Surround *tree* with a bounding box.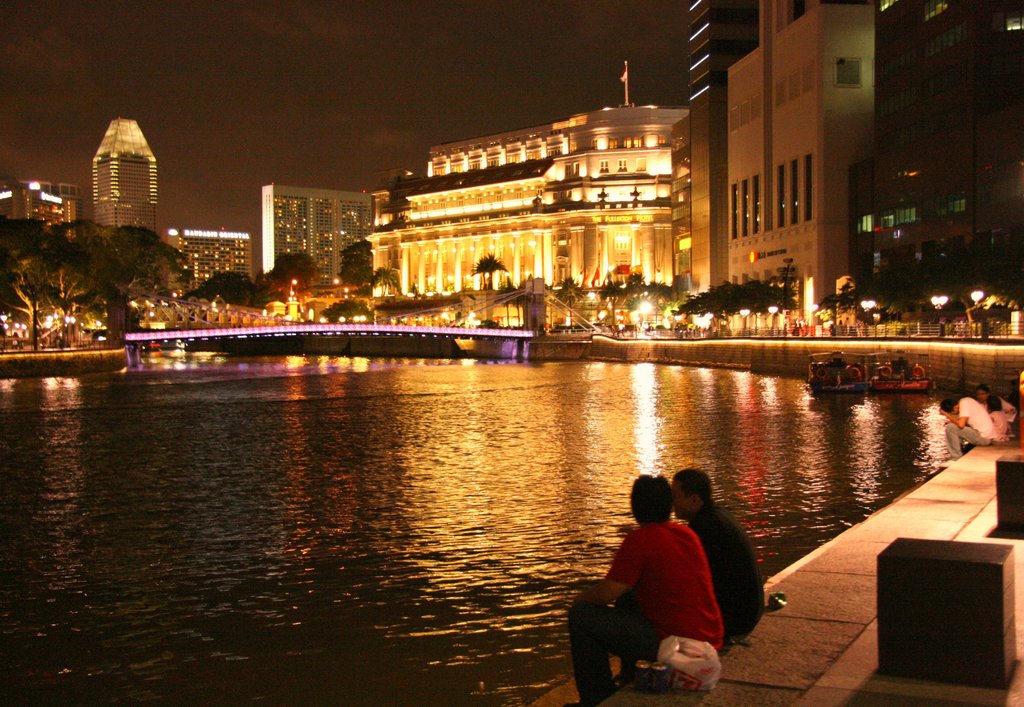
box(472, 253, 509, 287).
